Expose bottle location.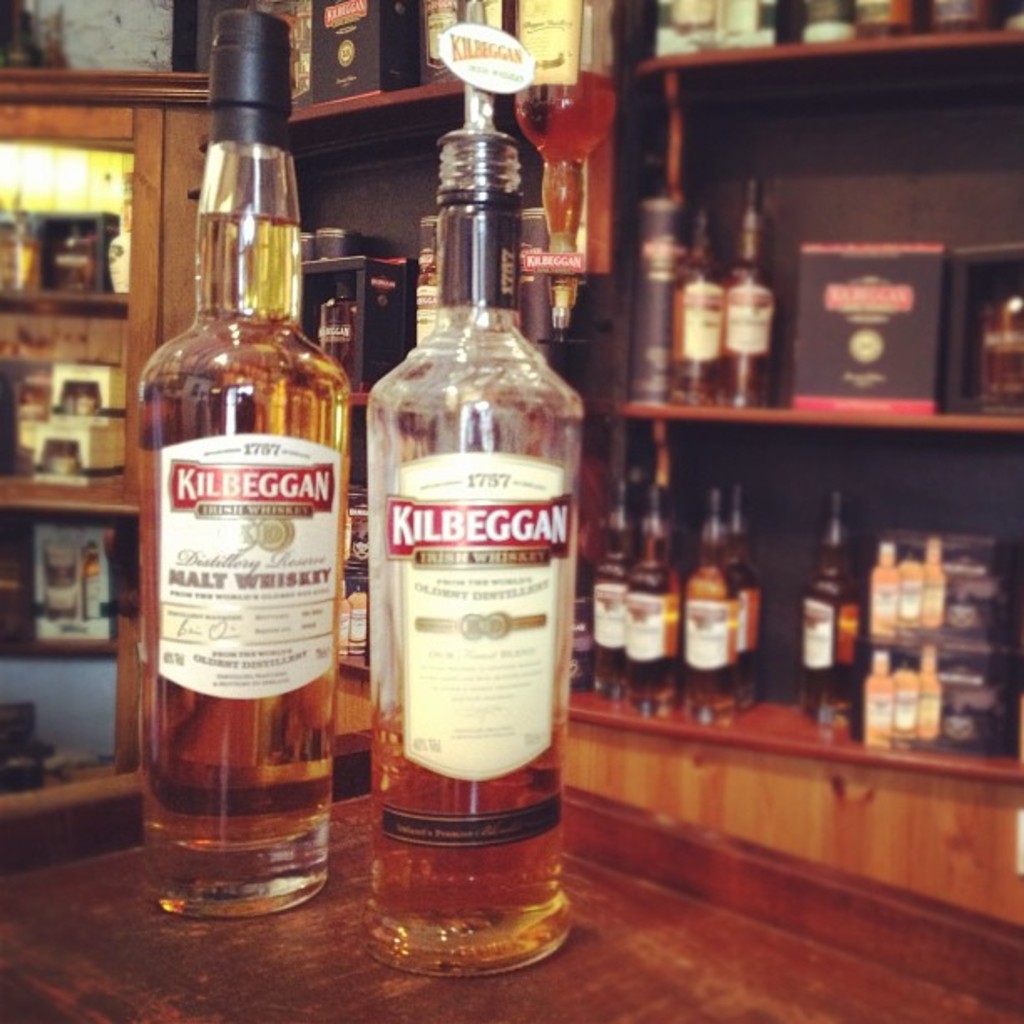
Exposed at (left=370, top=120, right=571, bottom=974).
